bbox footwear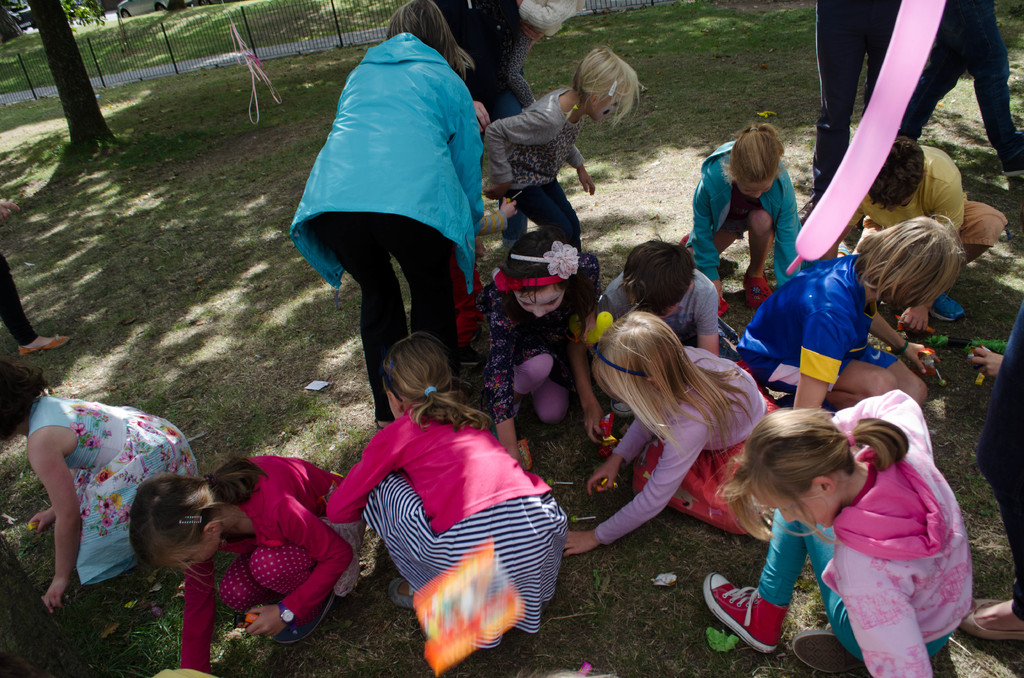
961/596/1023/643
